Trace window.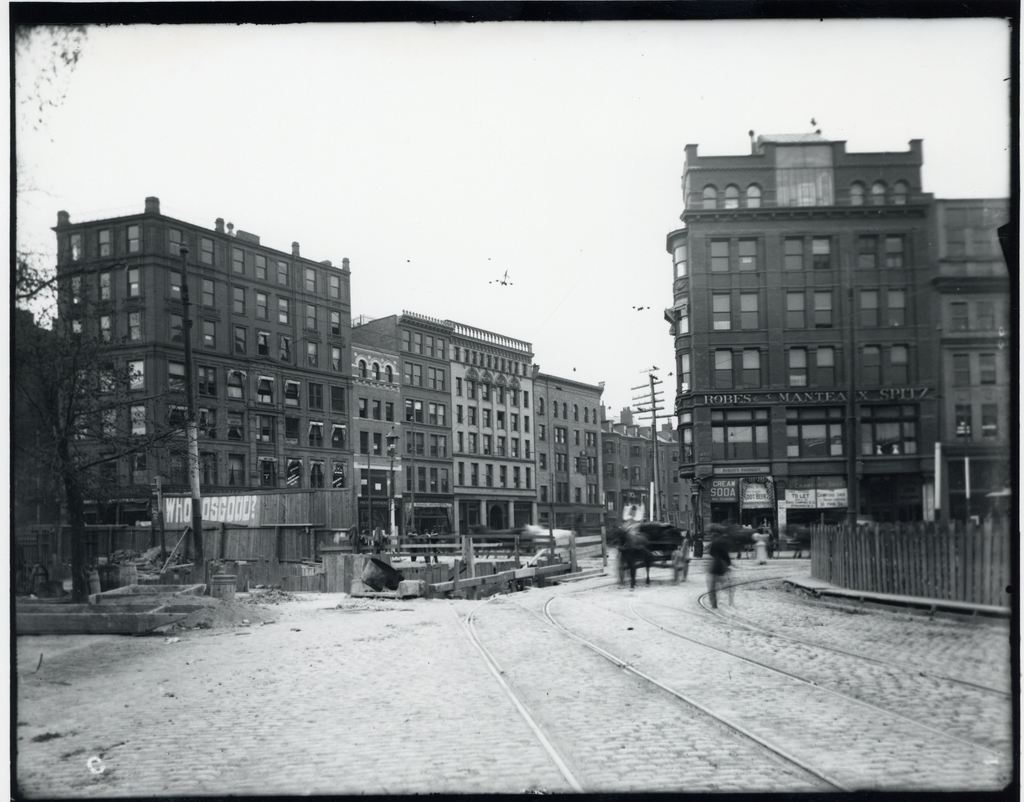
Traced to bbox=[97, 229, 111, 256].
